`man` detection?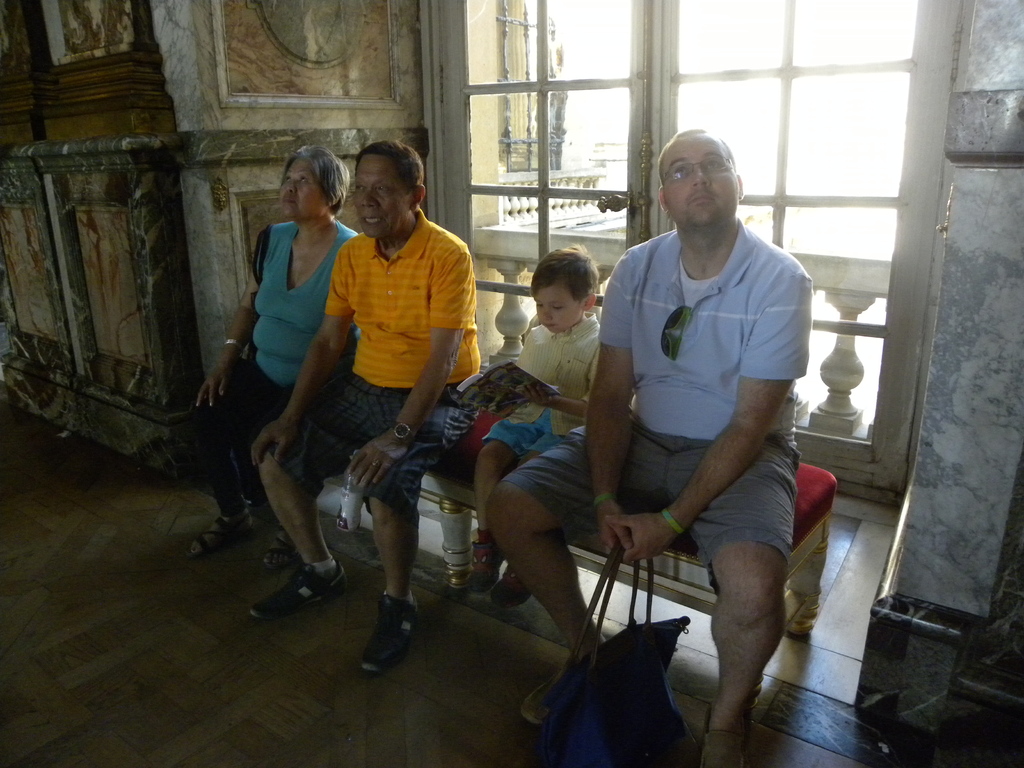
[247,143,481,675]
